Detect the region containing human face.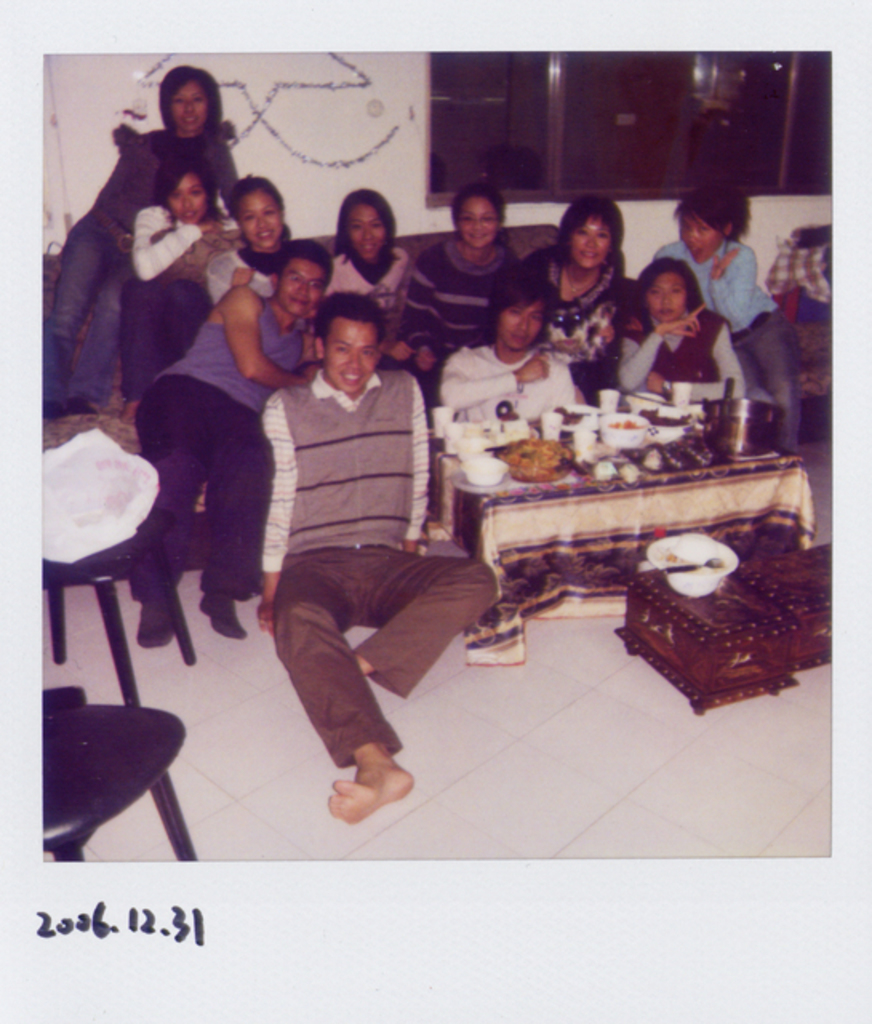
pyautogui.locateOnScreen(648, 277, 686, 325).
